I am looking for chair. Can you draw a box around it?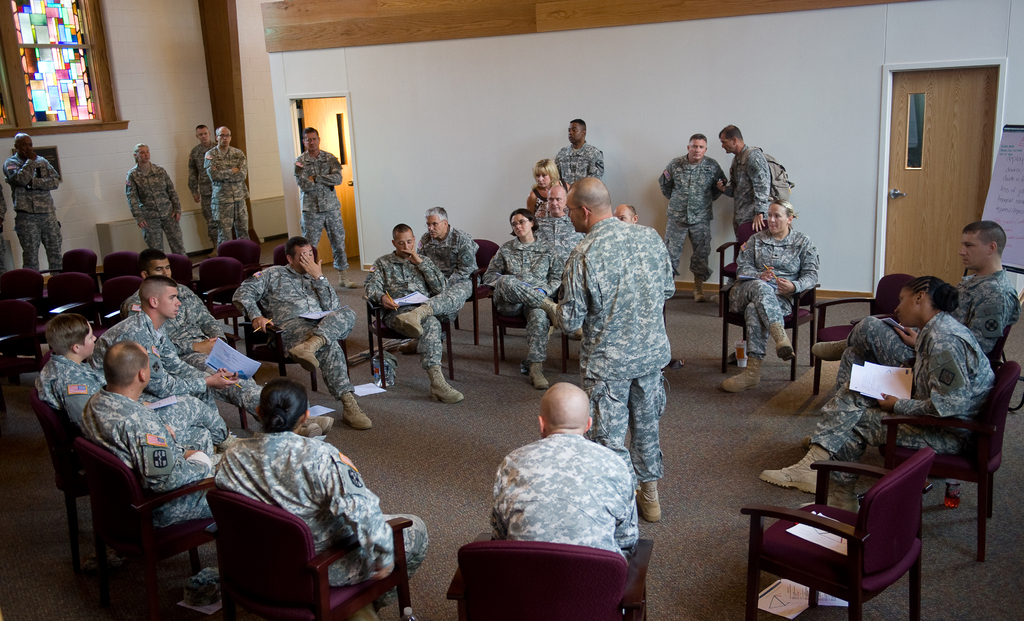
Sure, the bounding box is 452:237:503:350.
